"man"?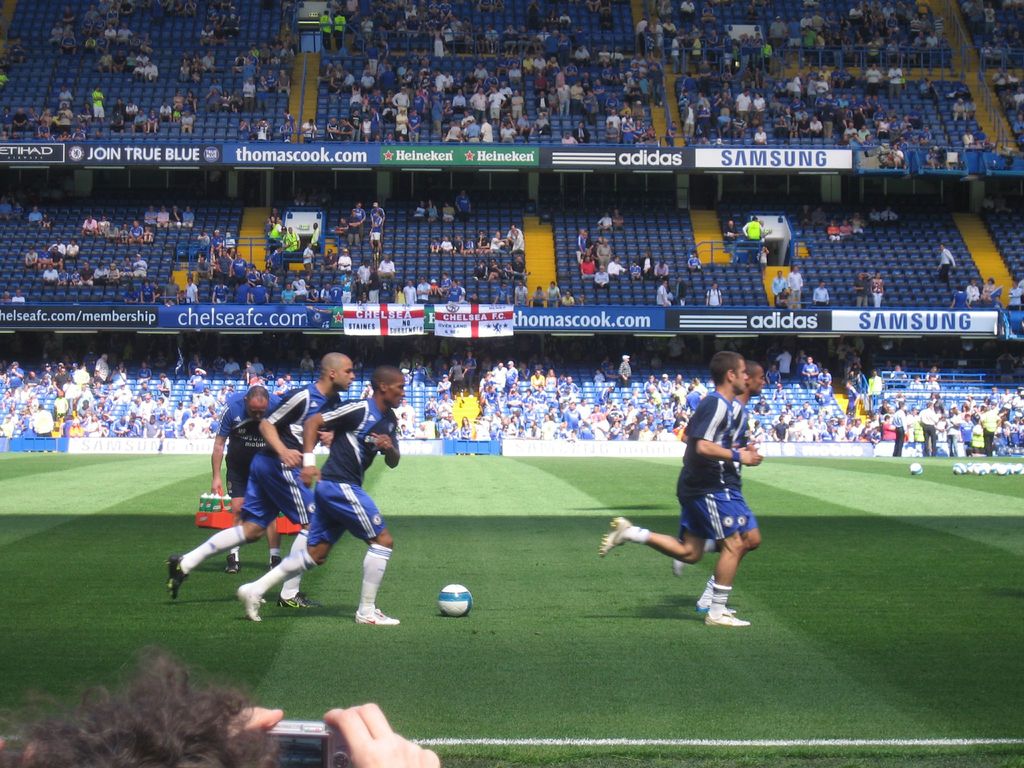
x1=805, y1=419, x2=817, y2=438
